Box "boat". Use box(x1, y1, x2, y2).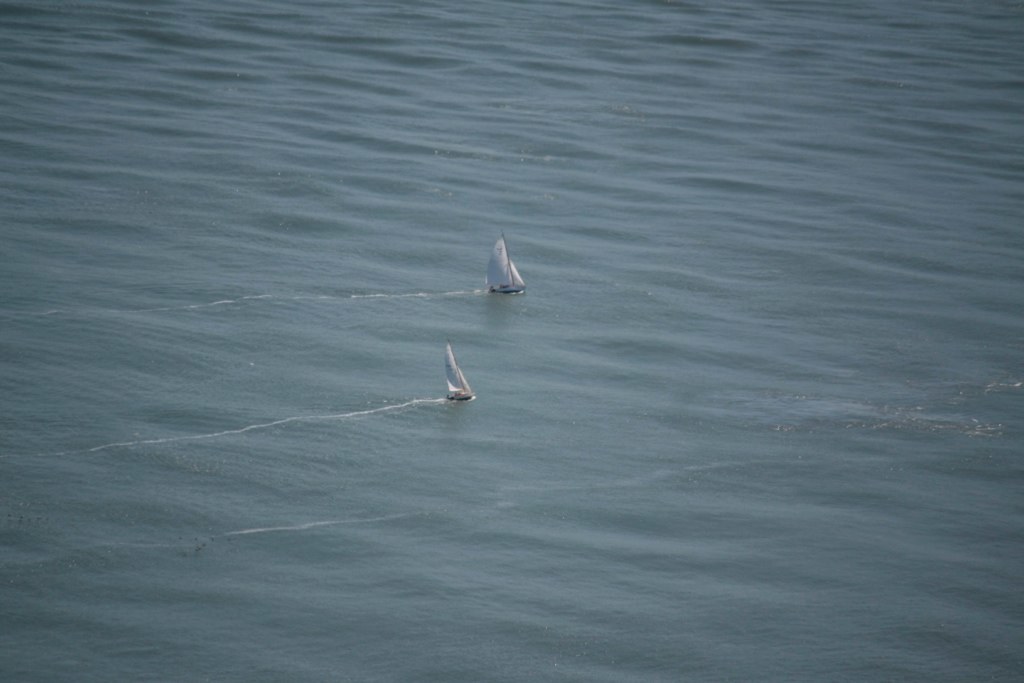
box(426, 333, 485, 413).
